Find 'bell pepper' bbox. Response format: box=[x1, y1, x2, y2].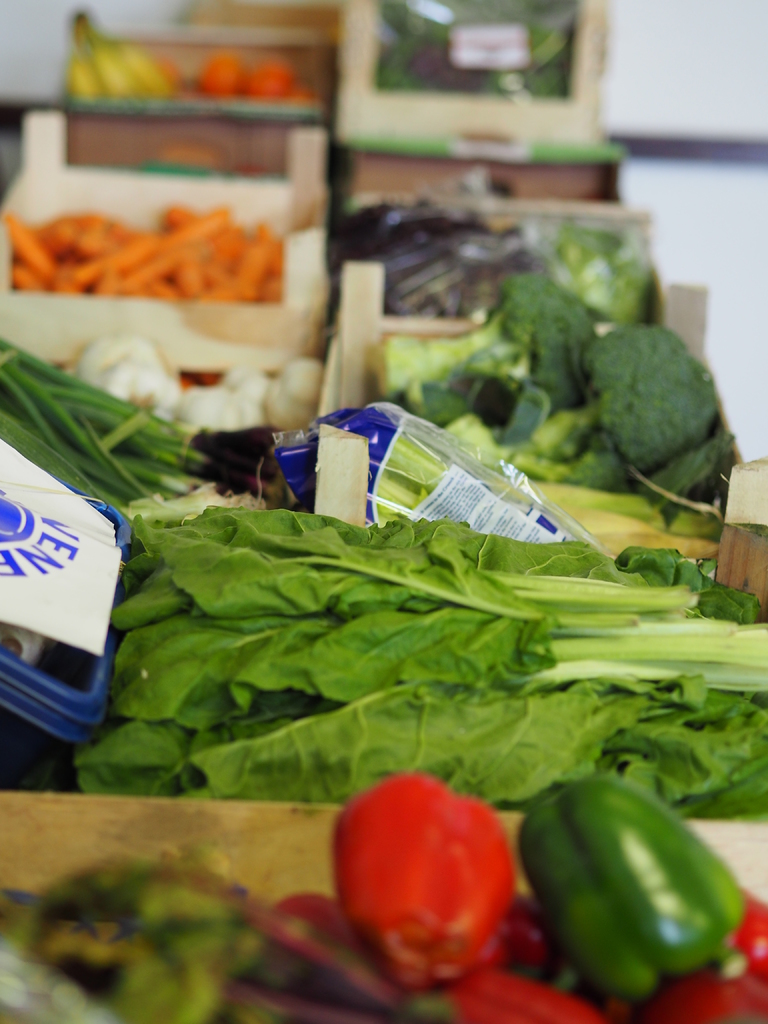
box=[523, 774, 740, 1005].
